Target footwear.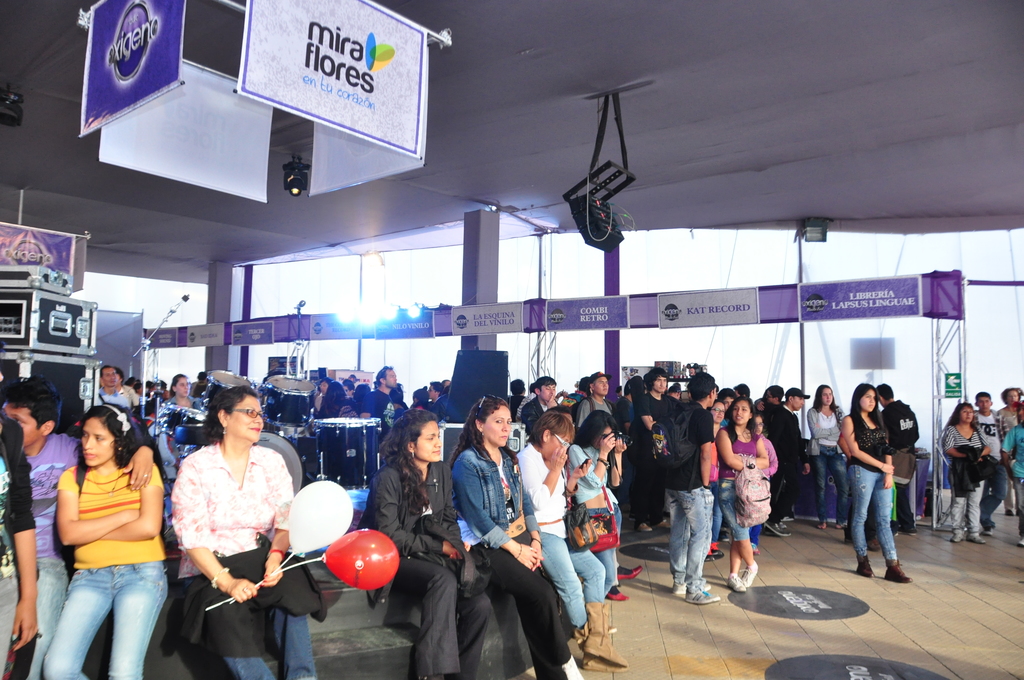
Target region: pyautogui.locateOnScreen(1008, 510, 1012, 516).
